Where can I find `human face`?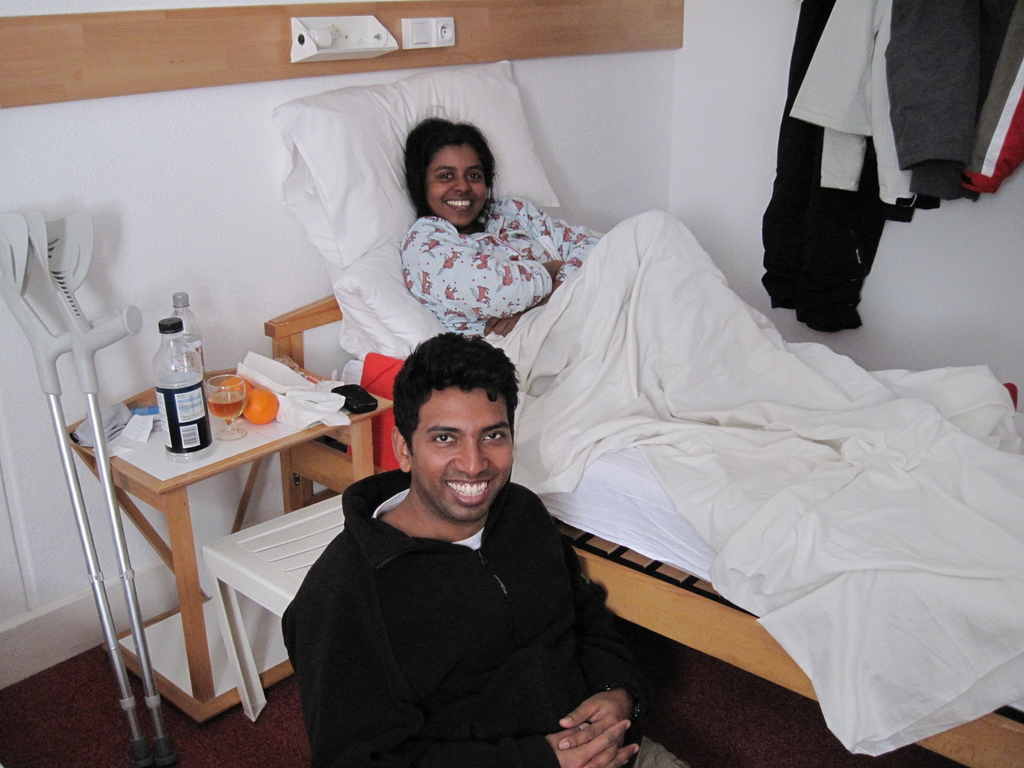
You can find it at <bbox>423, 140, 495, 229</bbox>.
